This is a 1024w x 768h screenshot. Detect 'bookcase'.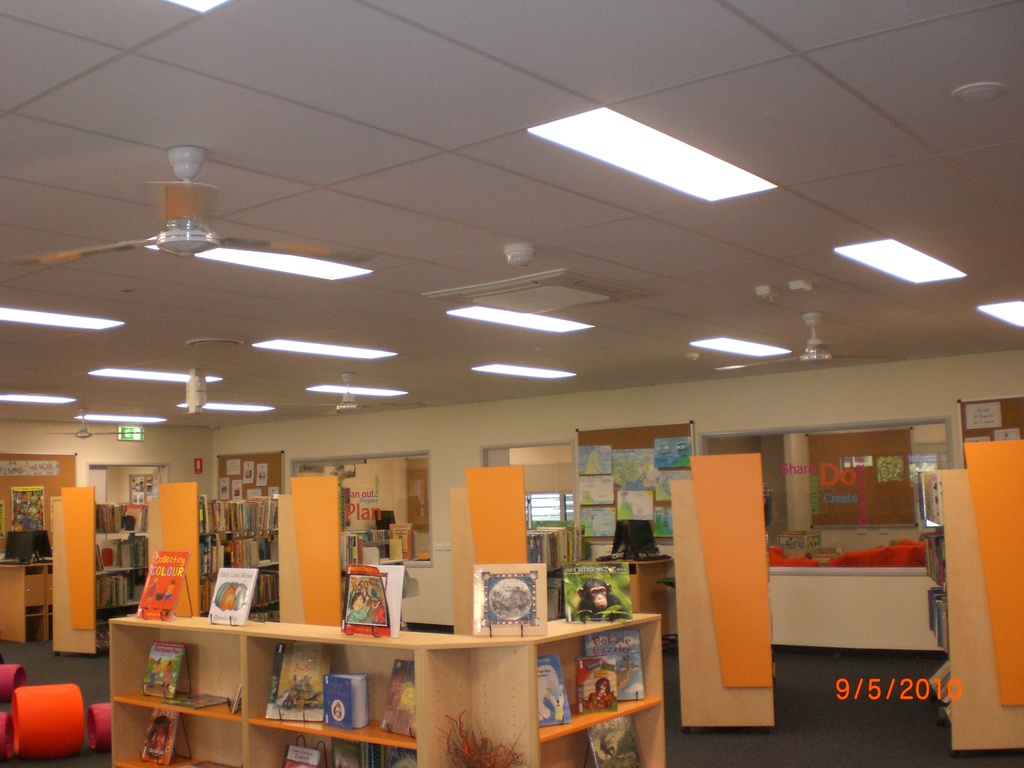
56,488,148,655.
